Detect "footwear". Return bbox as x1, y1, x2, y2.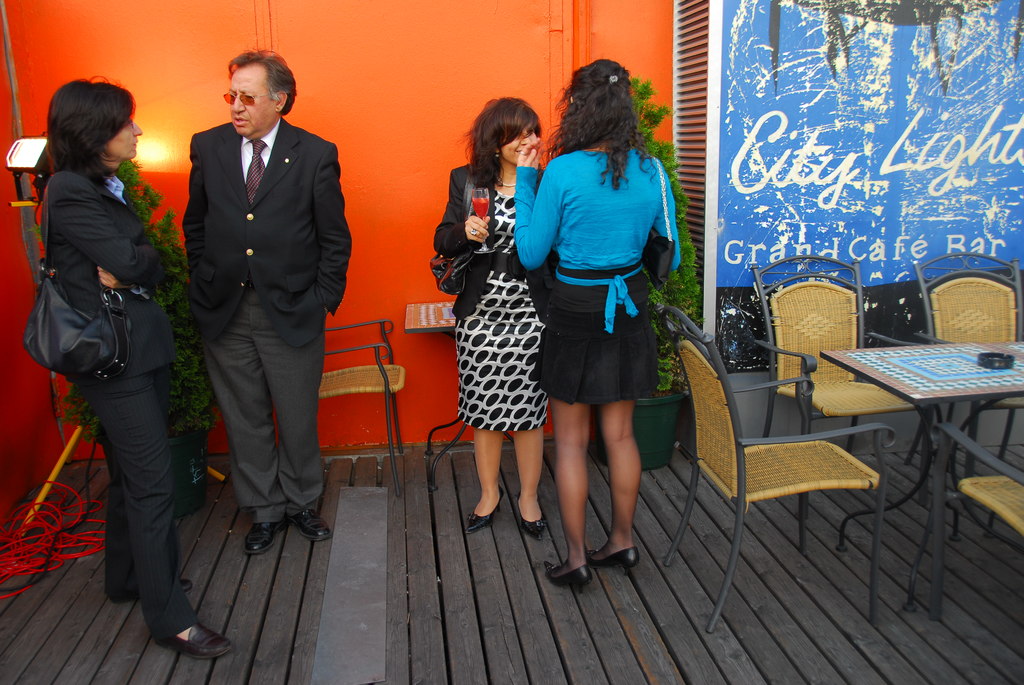
246, 516, 287, 555.
